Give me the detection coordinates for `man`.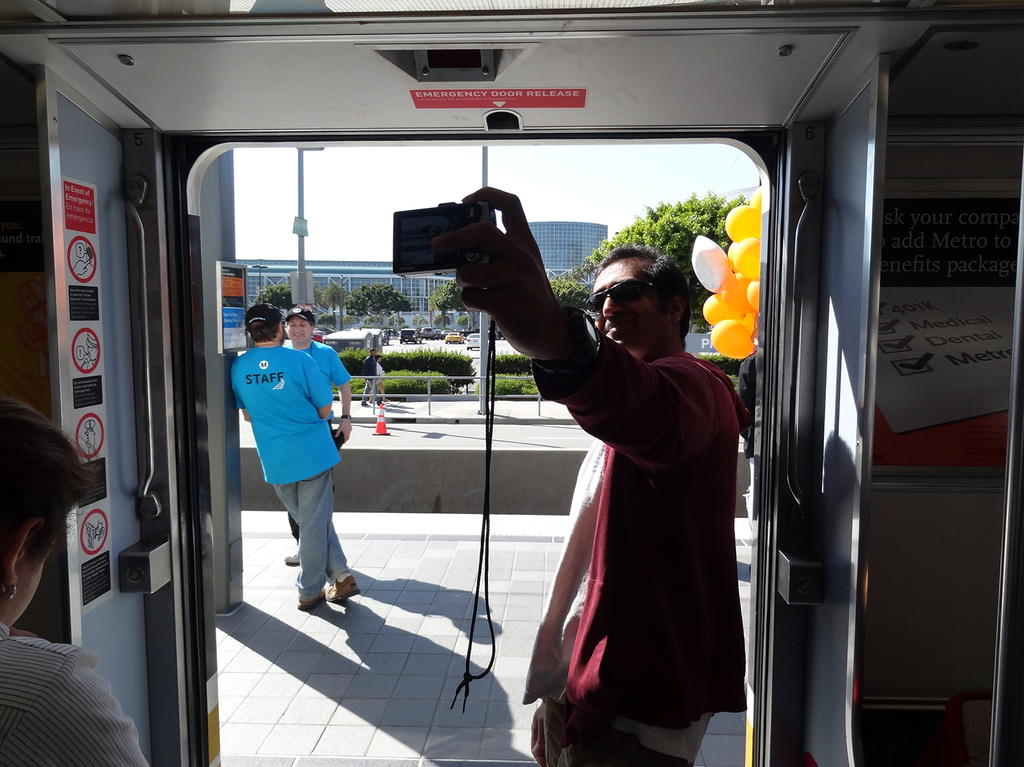
box(228, 303, 362, 613).
